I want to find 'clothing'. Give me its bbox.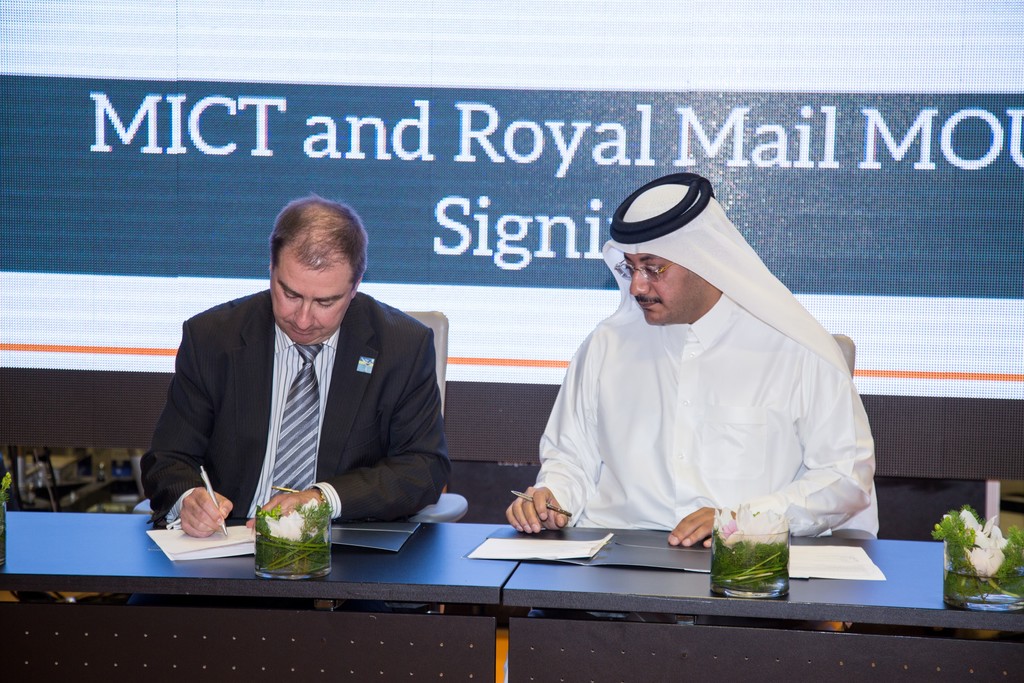
525/190/880/564.
